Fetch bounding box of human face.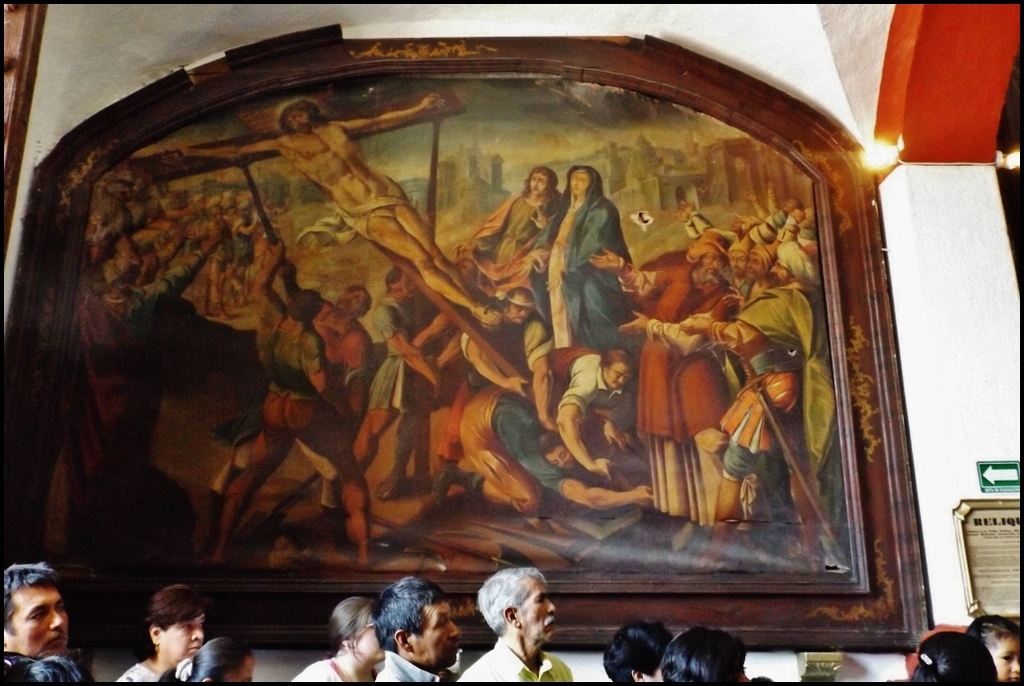
Bbox: (left=985, top=633, right=1023, bottom=685).
